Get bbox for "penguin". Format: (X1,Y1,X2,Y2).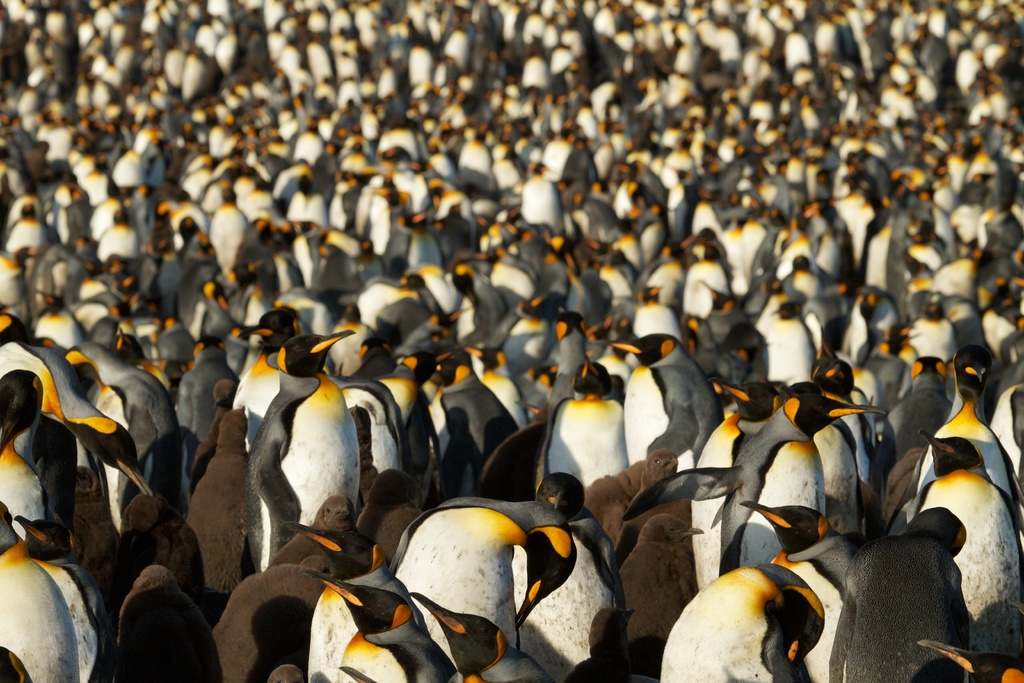
(909,426,1023,617).
